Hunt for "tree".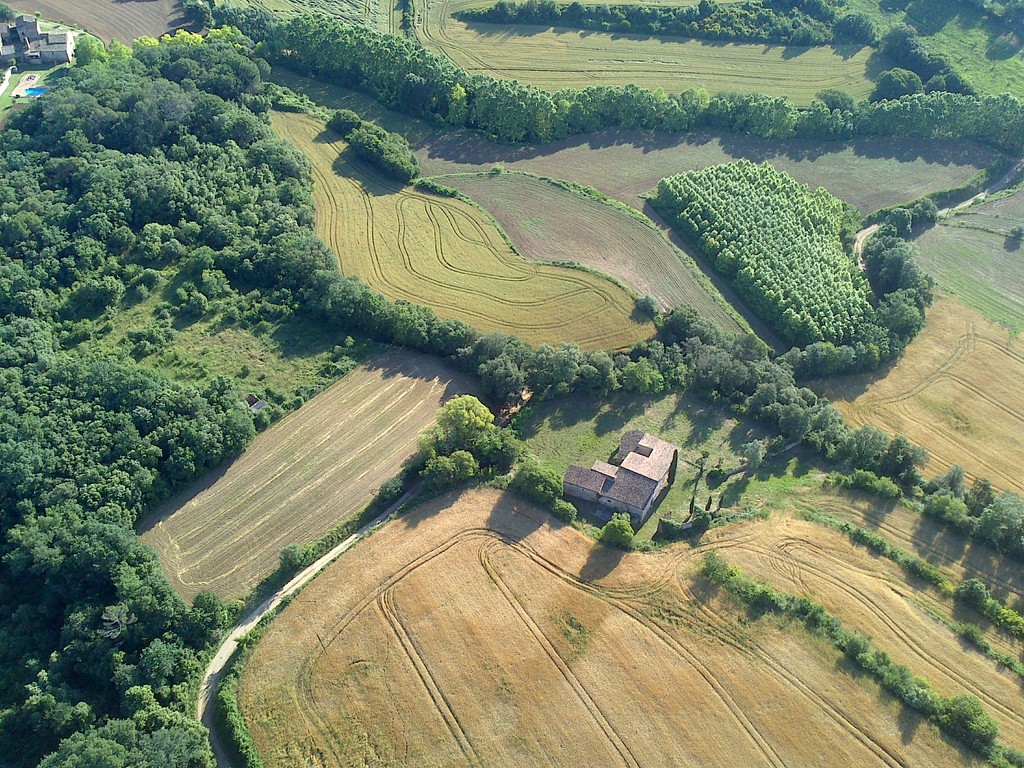
Hunted down at 828 8 881 40.
